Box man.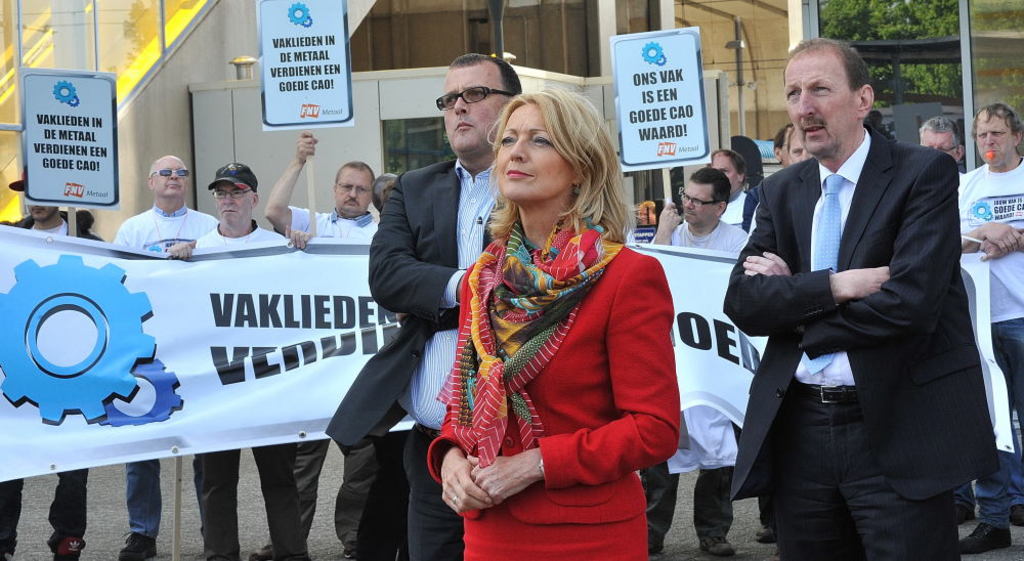
left=260, top=131, right=380, bottom=560.
